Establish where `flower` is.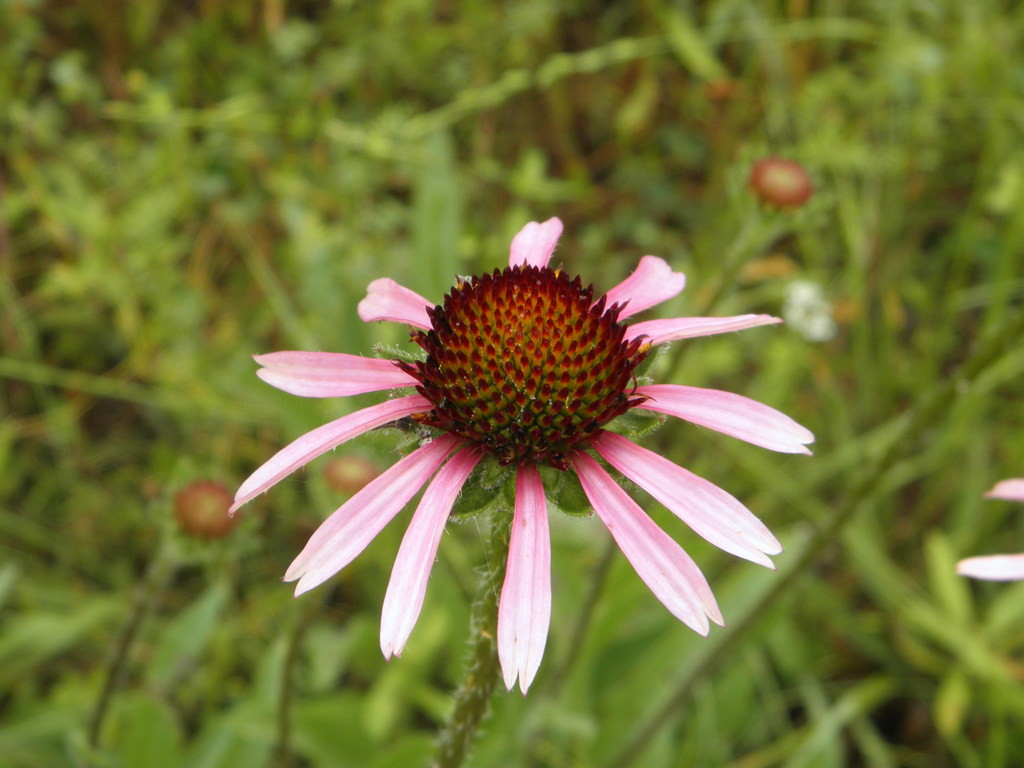
Established at Rect(216, 224, 816, 676).
